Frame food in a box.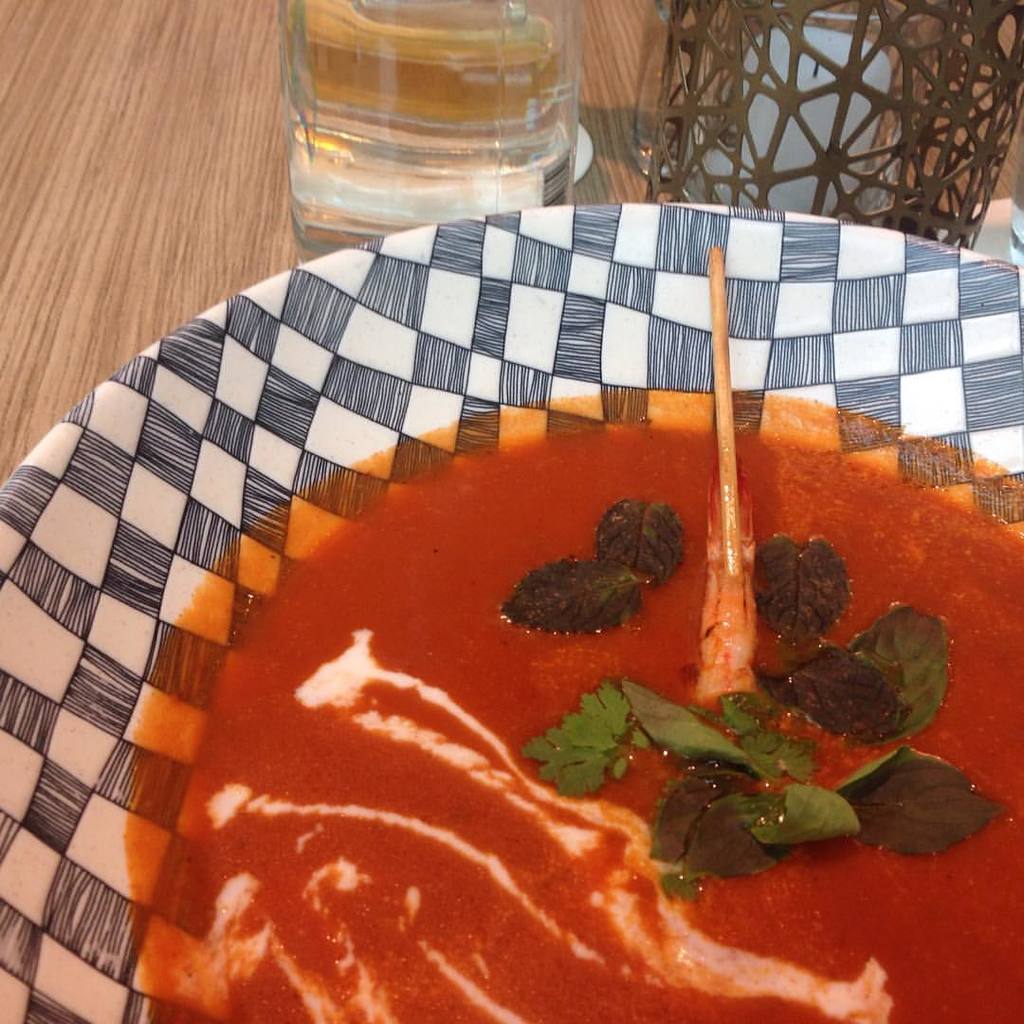
118/395/978/957.
